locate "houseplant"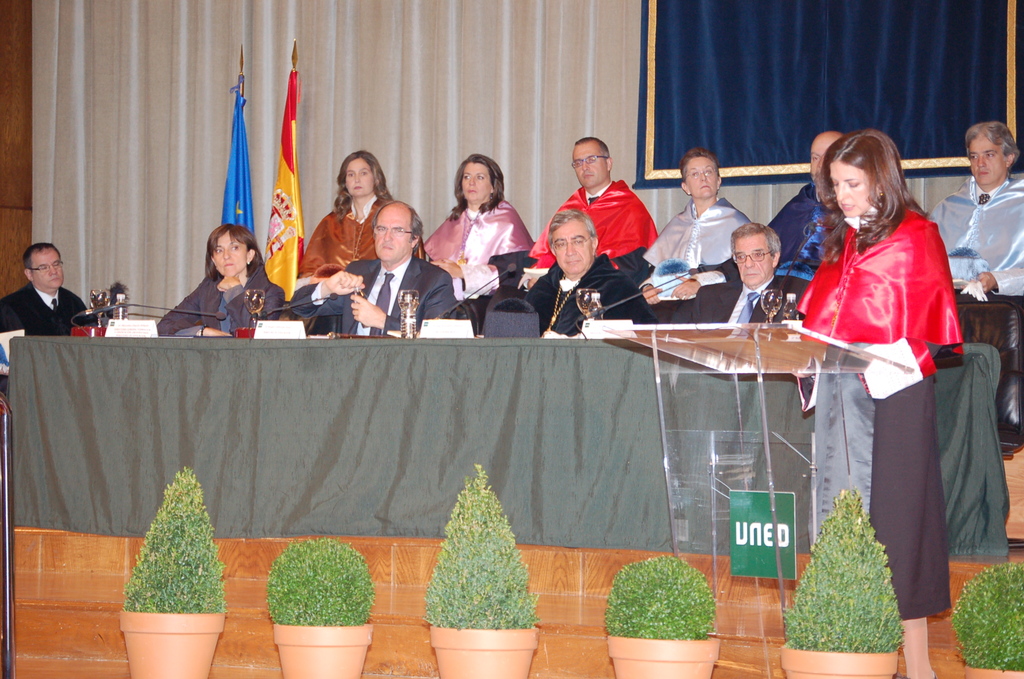
{"x1": 265, "y1": 532, "x2": 379, "y2": 678}
